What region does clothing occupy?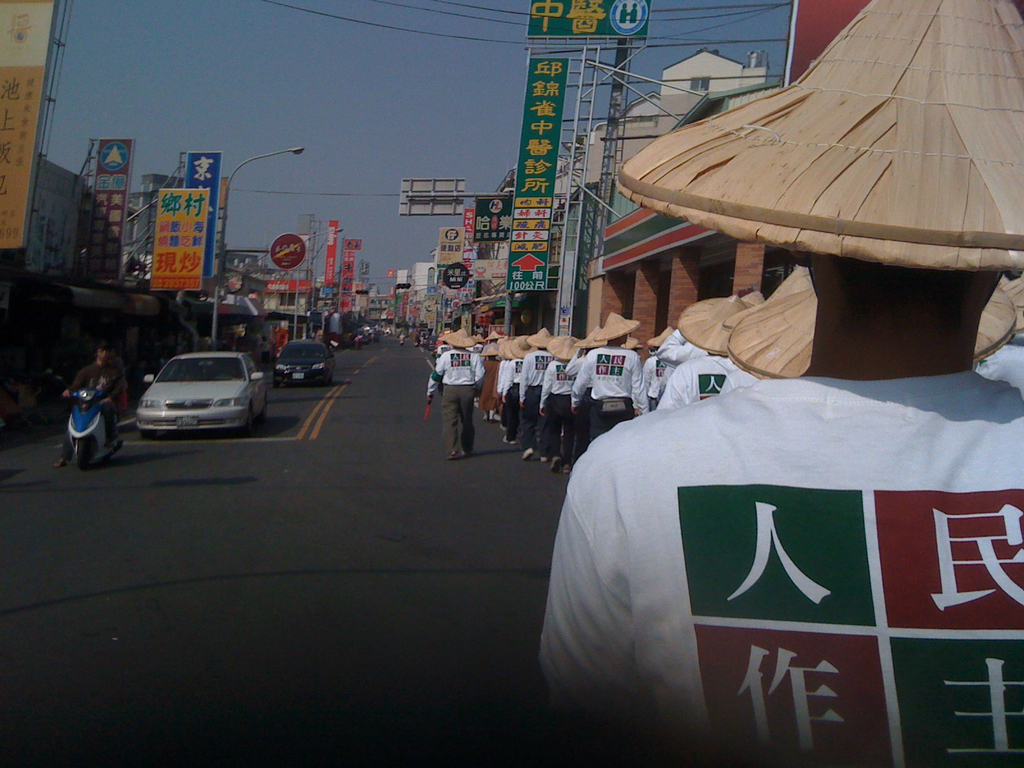
bbox=(547, 343, 1023, 742).
